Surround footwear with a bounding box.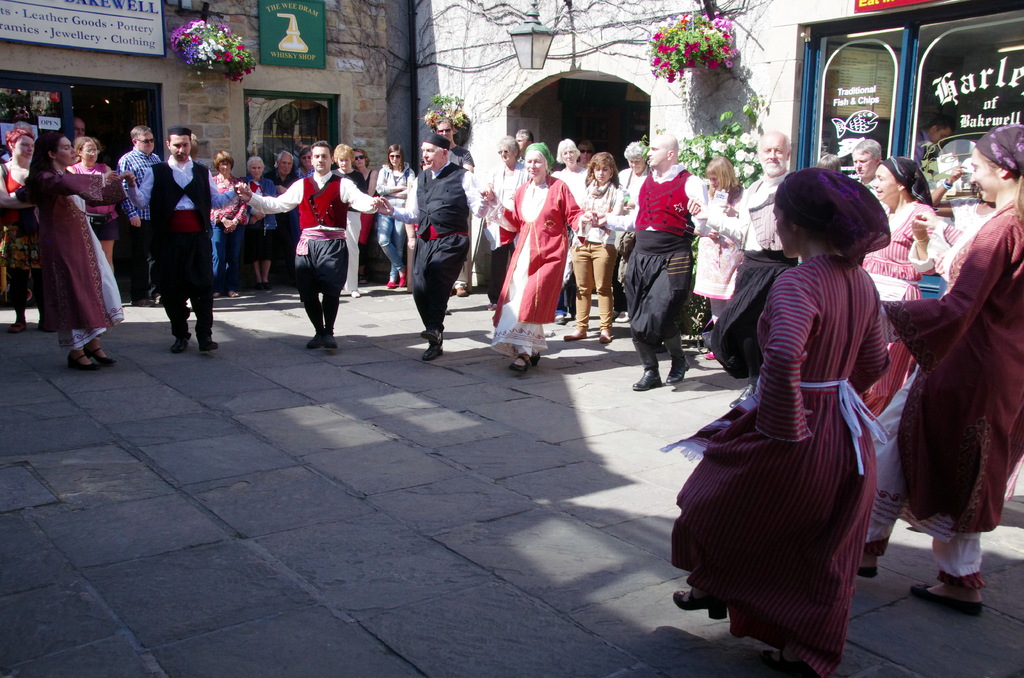
[left=673, top=590, right=726, bottom=622].
